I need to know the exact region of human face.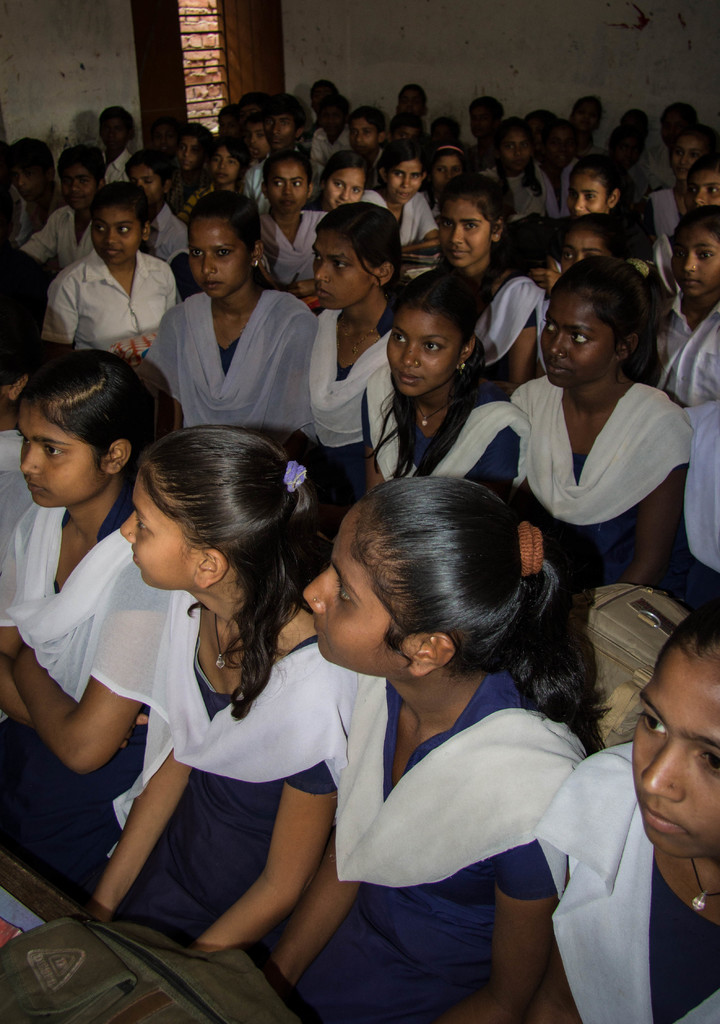
Region: x1=345, y1=124, x2=380, y2=155.
